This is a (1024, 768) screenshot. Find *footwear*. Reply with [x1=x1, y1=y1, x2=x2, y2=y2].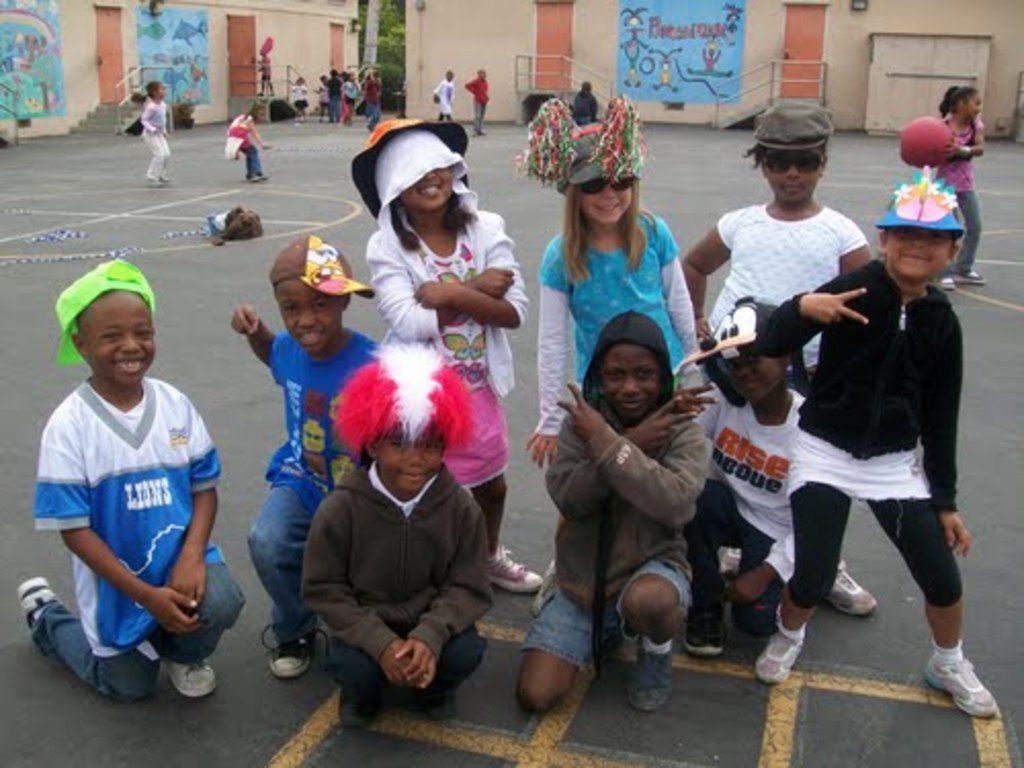
[x1=754, y1=612, x2=811, y2=686].
